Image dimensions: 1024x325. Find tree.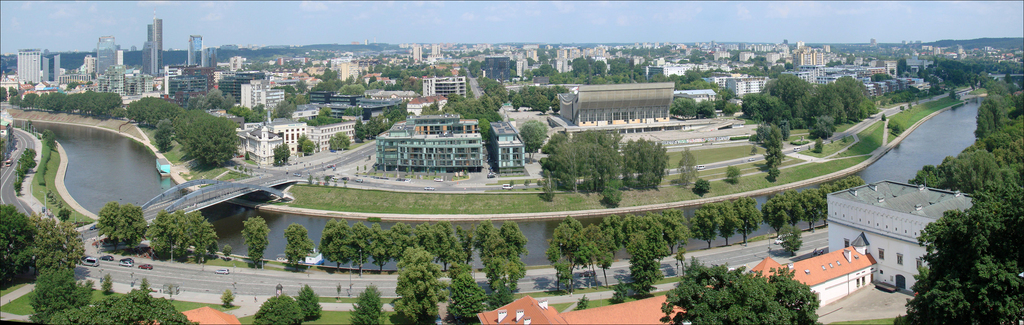
bbox=[337, 138, 347, 154].
